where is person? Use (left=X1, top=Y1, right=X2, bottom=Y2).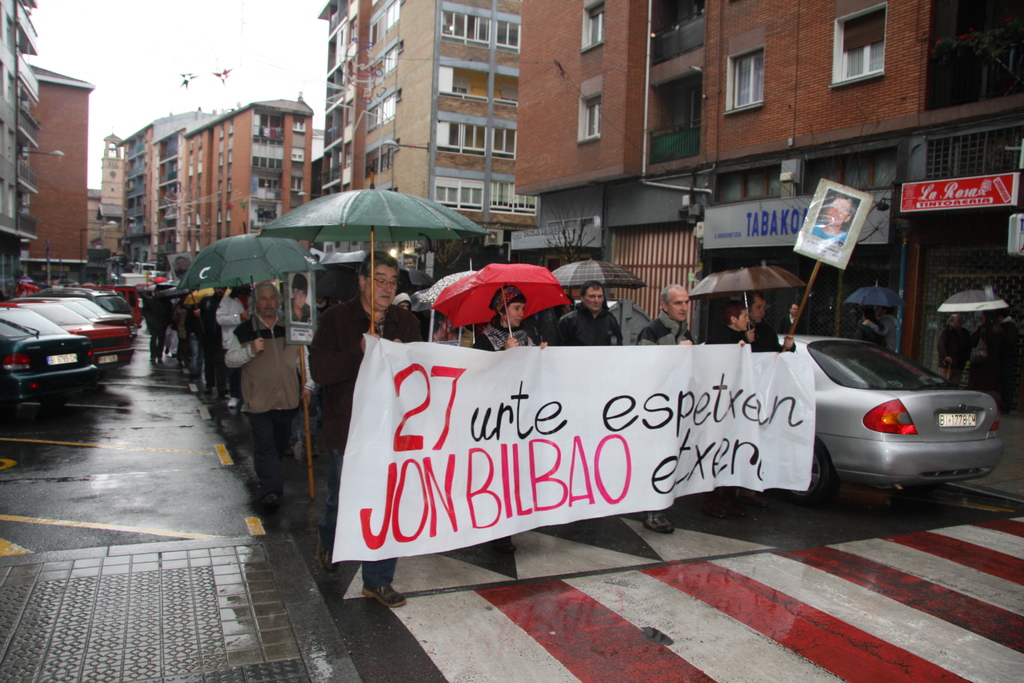
(left=403, top=254, right=417, bottom=269).
